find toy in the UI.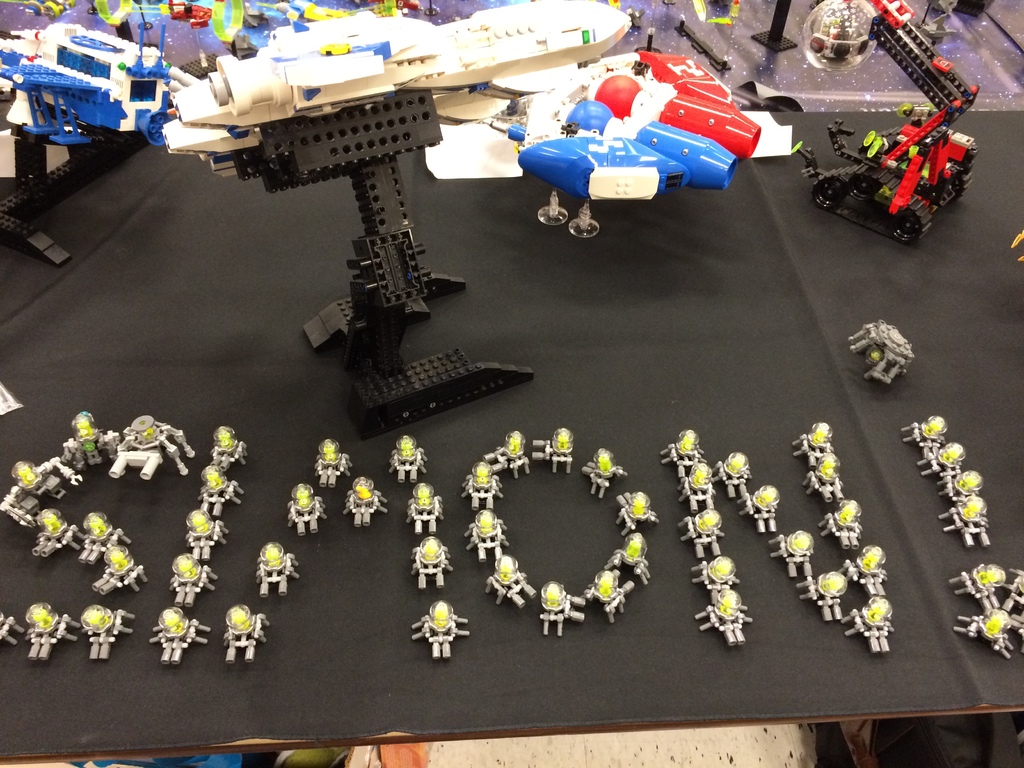
UI element at 948/561/1007/613.
